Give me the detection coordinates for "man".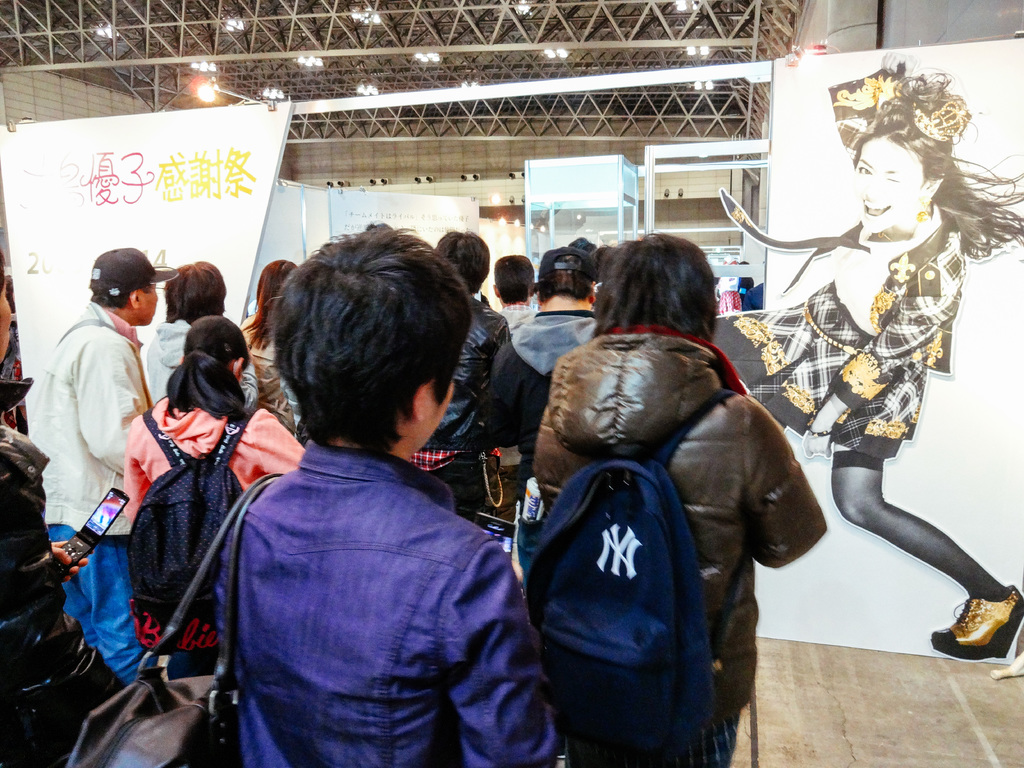
left=24, top=243, right=177, bottom=707.
